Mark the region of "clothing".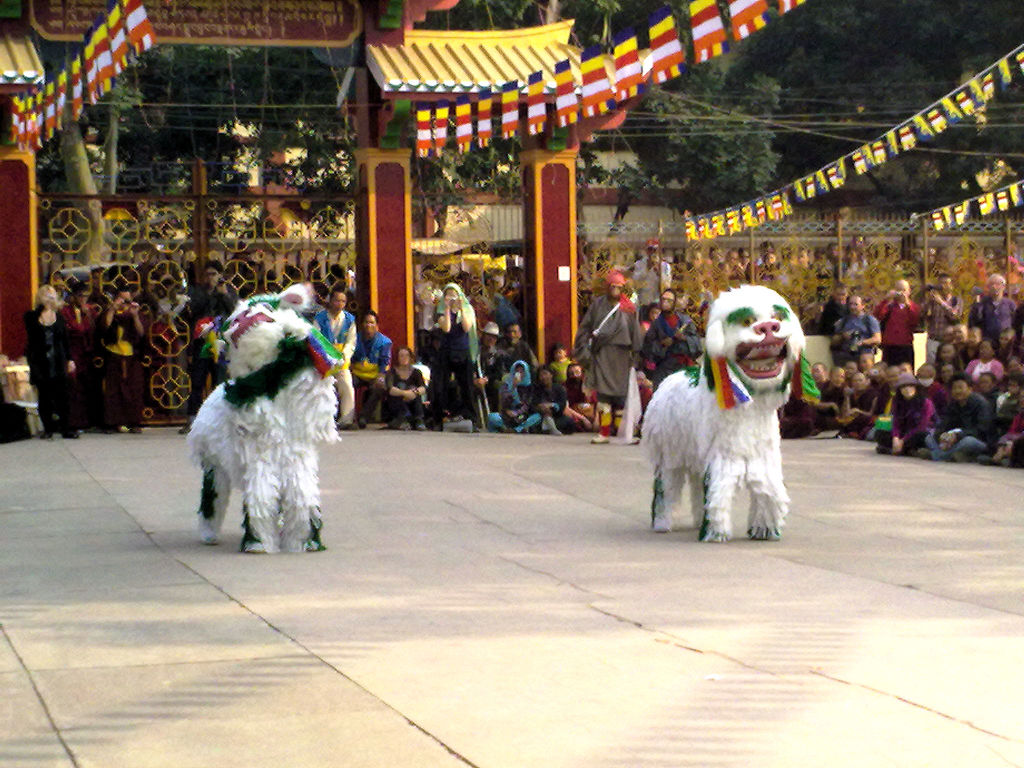
Region: (504, 338, 538, 376).
